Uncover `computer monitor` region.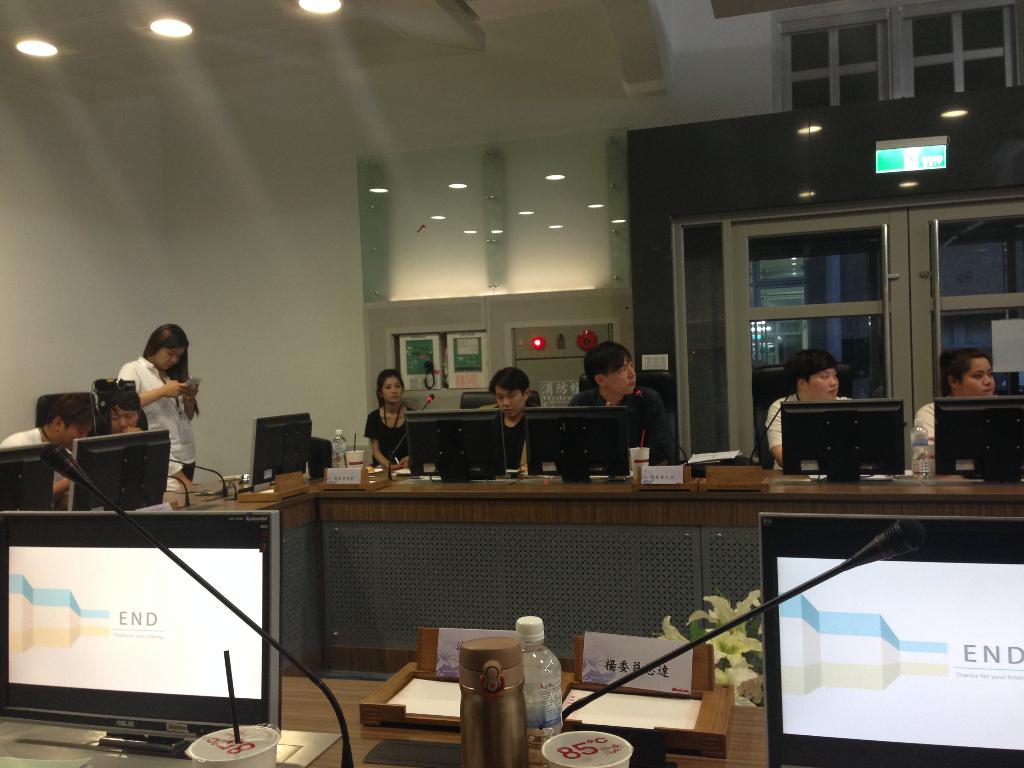
Uncovered: pyautogui.locateOnScreen(768, 393, 916, 488).
